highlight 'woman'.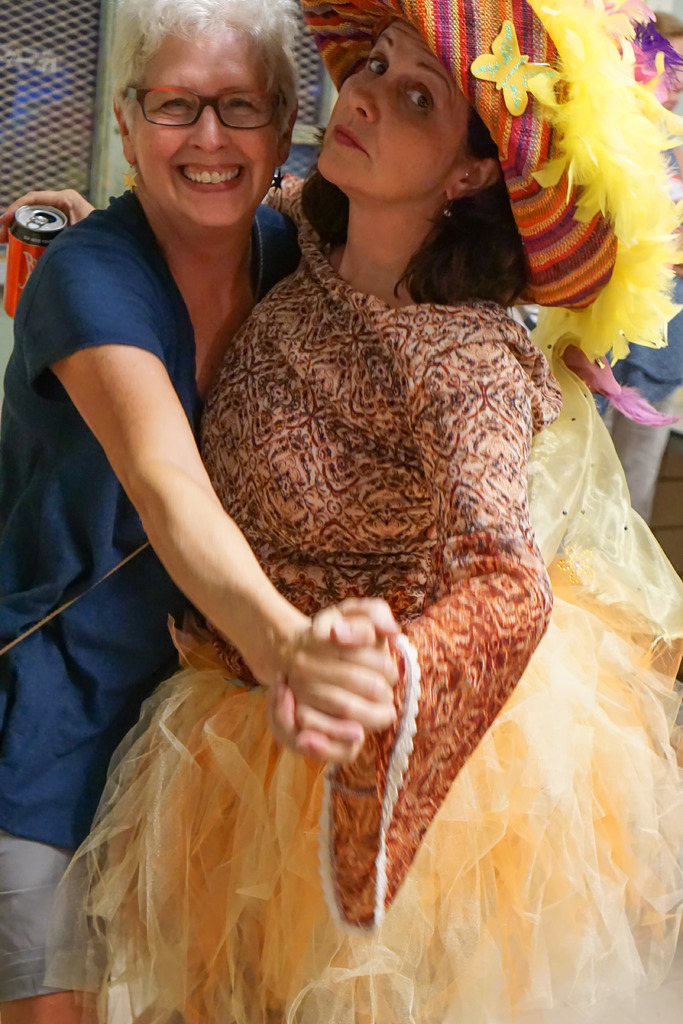
Highlighted region: (0, 0, 404, 1023).
